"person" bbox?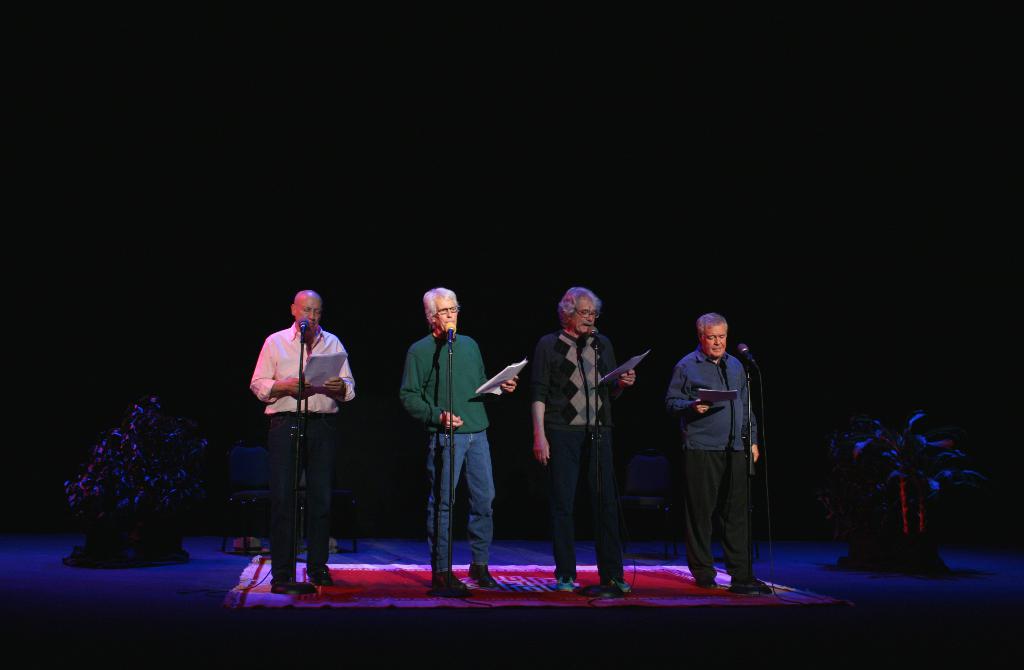
crop(530, 282, 634, 596)
